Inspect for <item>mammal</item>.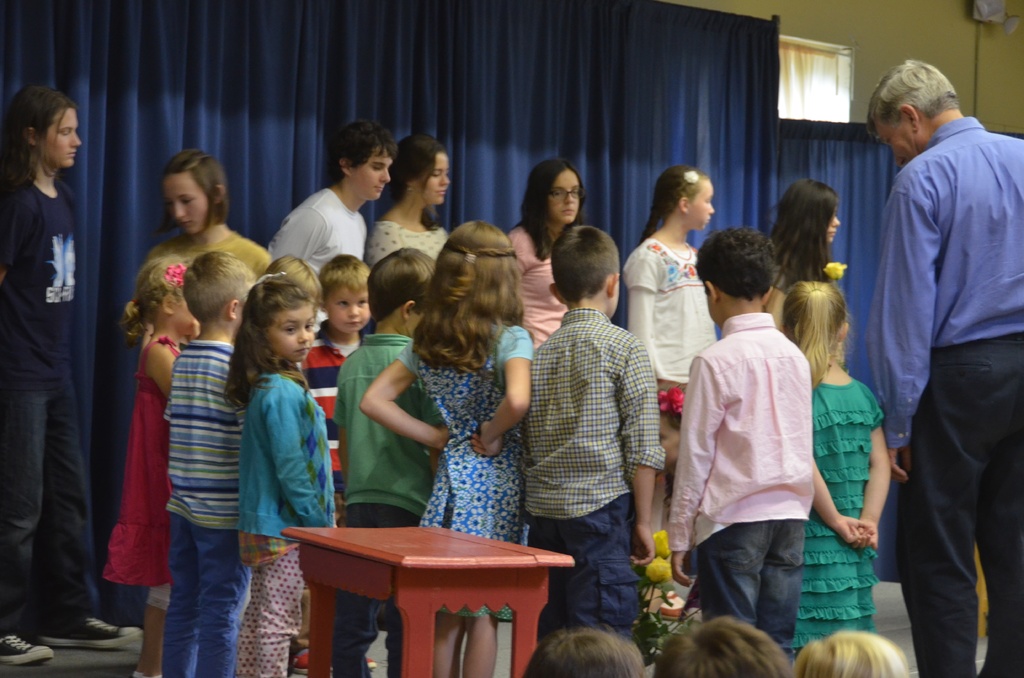
Inspection: <box>266,255,331,310</box>.
